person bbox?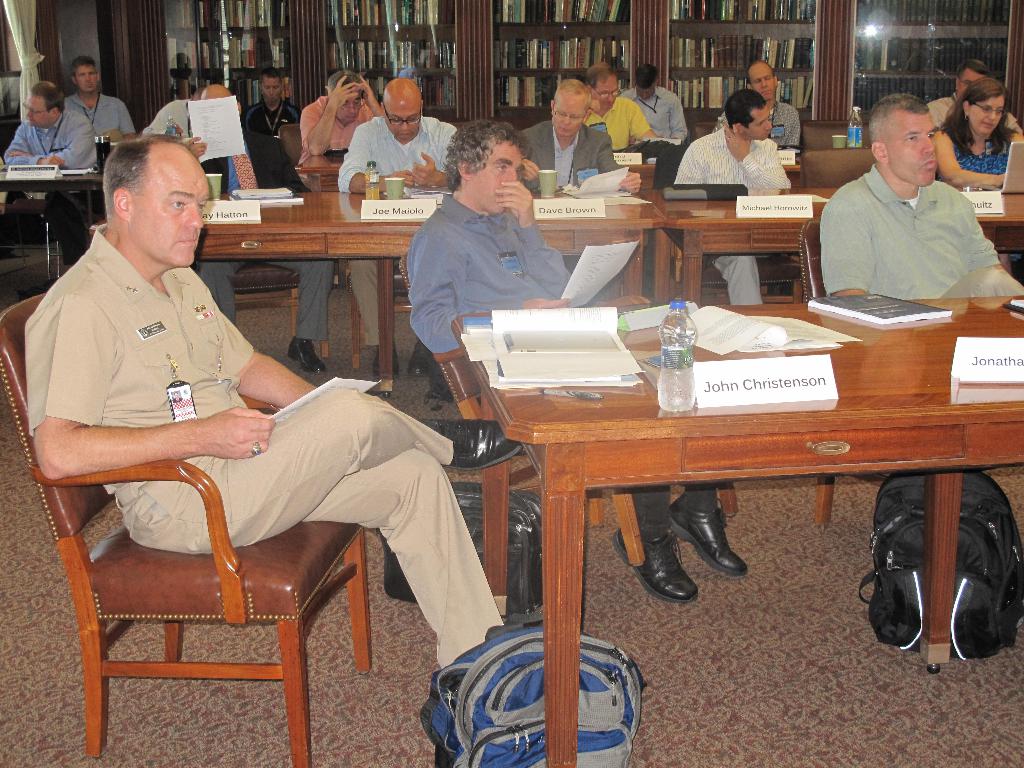
box=[408, 127, 752, 604]
